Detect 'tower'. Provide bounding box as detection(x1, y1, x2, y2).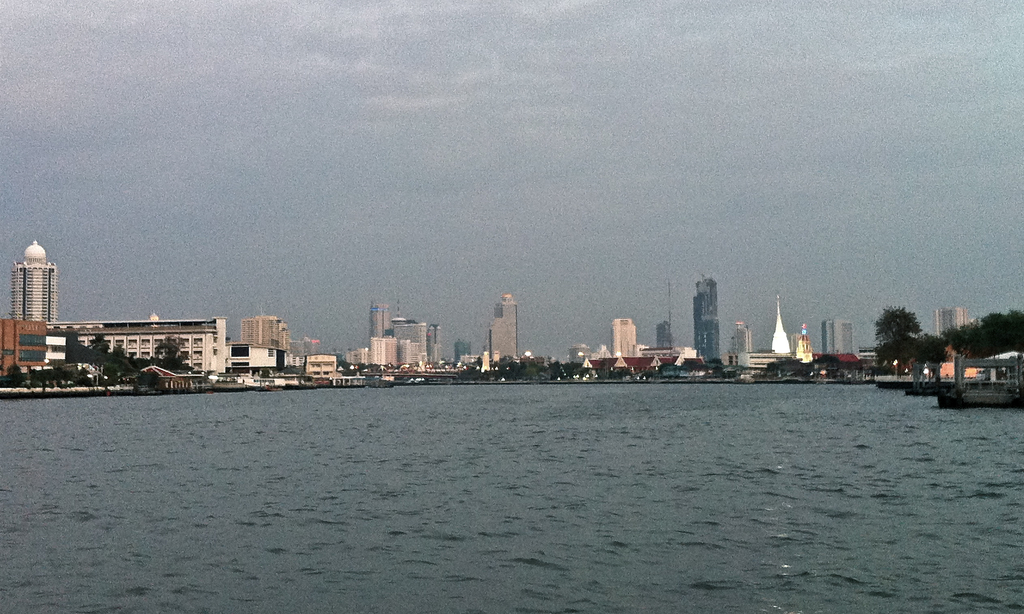
detection(691, 285, 730, 373).
